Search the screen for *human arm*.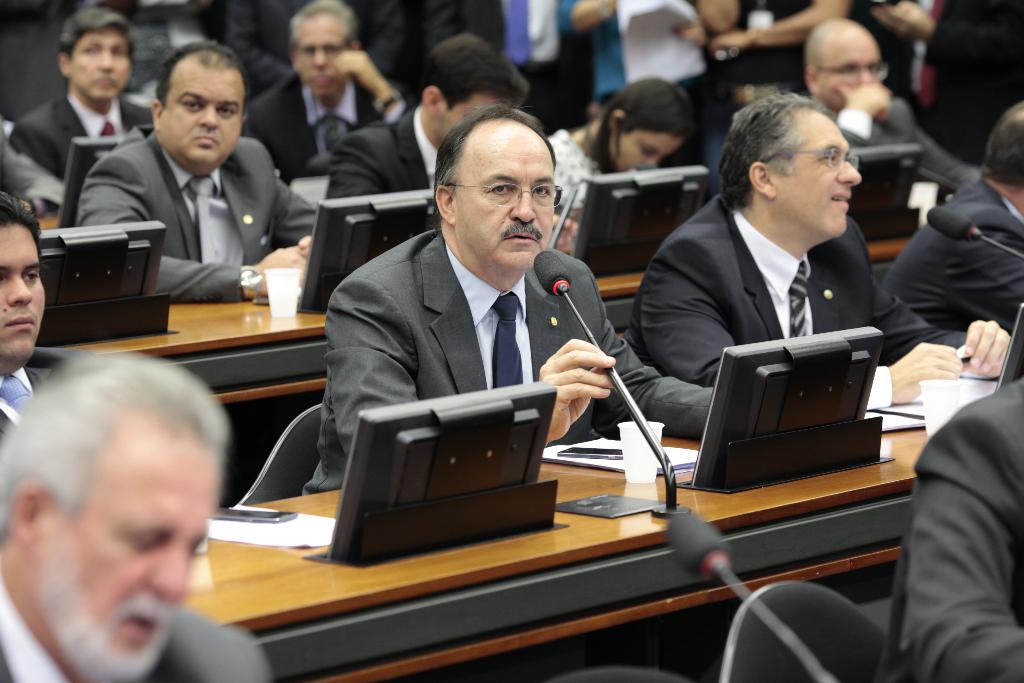
Found at [874, 334, 961, 415].
